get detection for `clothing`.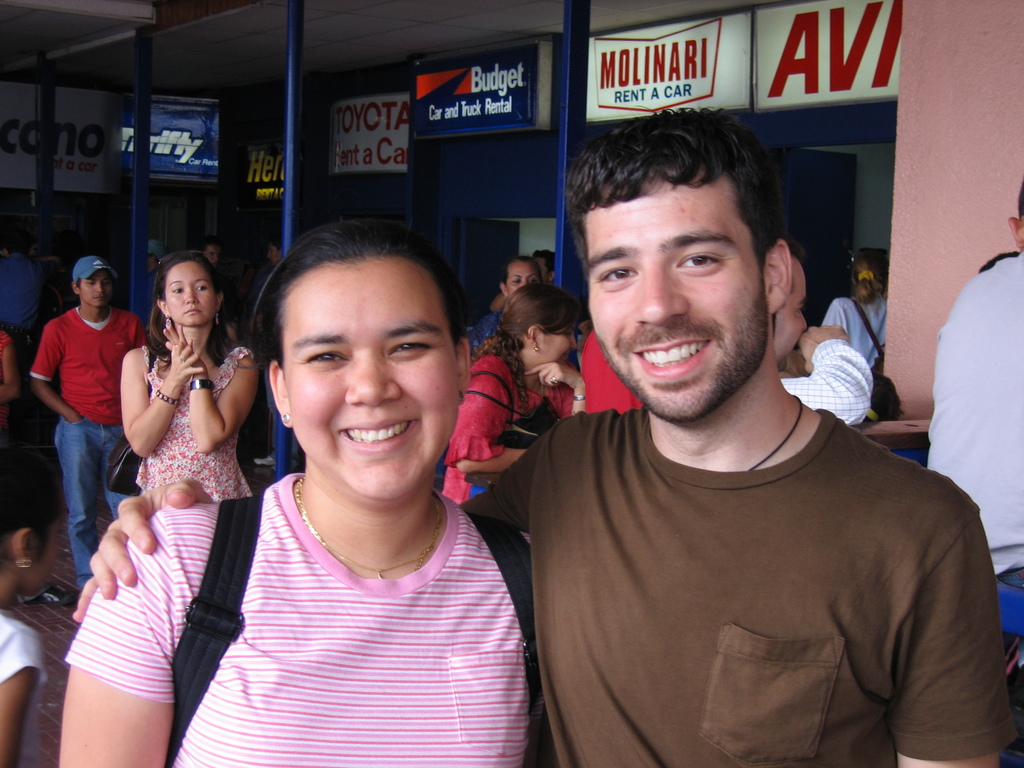
Detection: {"left": 918, "top": 255, "right": 1023, "bottom": 681}.
